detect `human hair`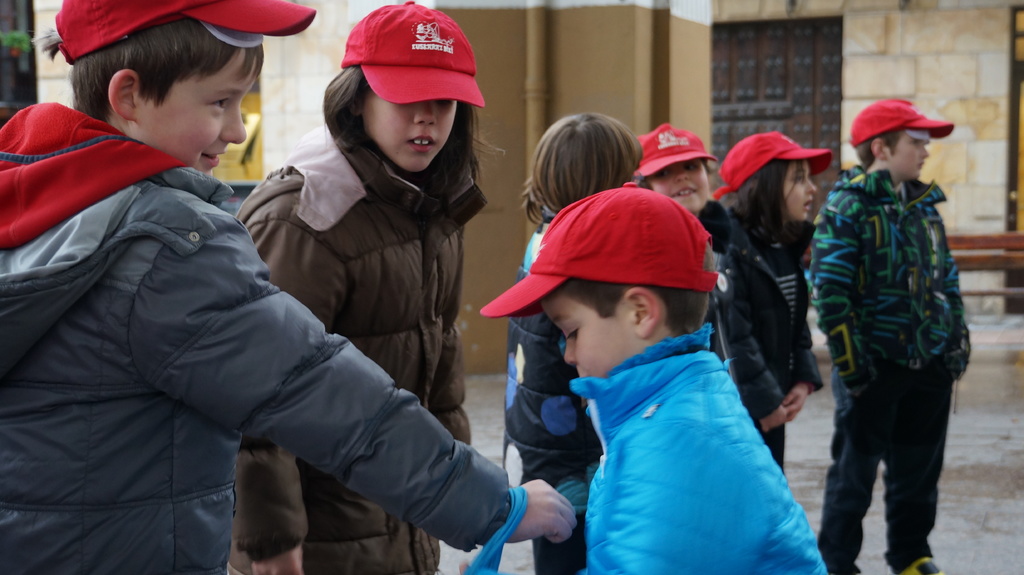
locate(65, 11, 268, 108)
